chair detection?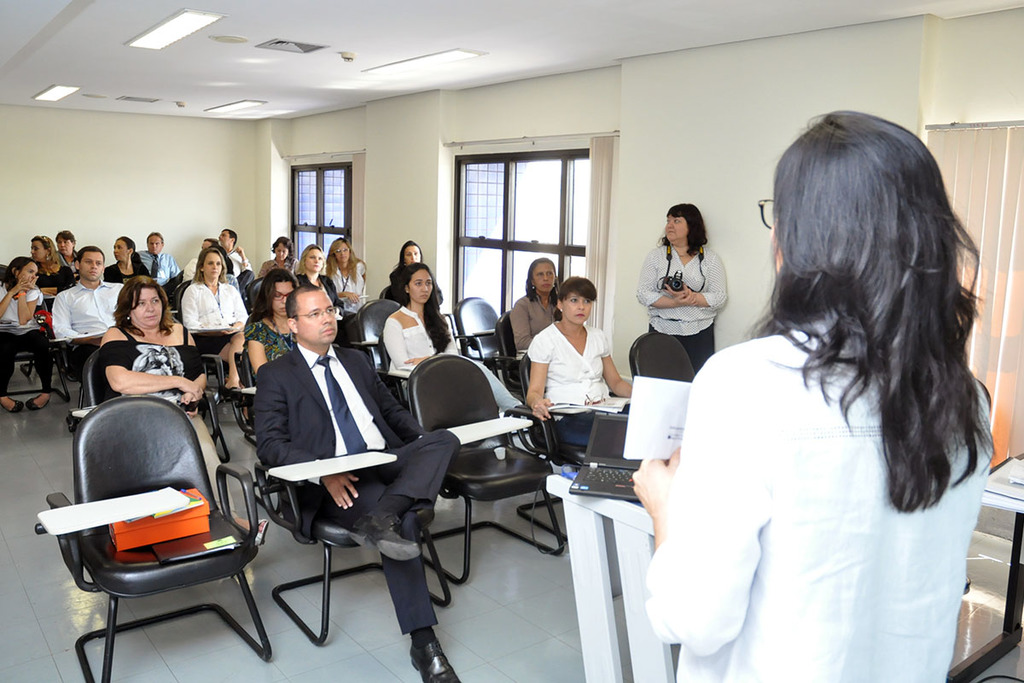
(628, 329, 699, 379)
